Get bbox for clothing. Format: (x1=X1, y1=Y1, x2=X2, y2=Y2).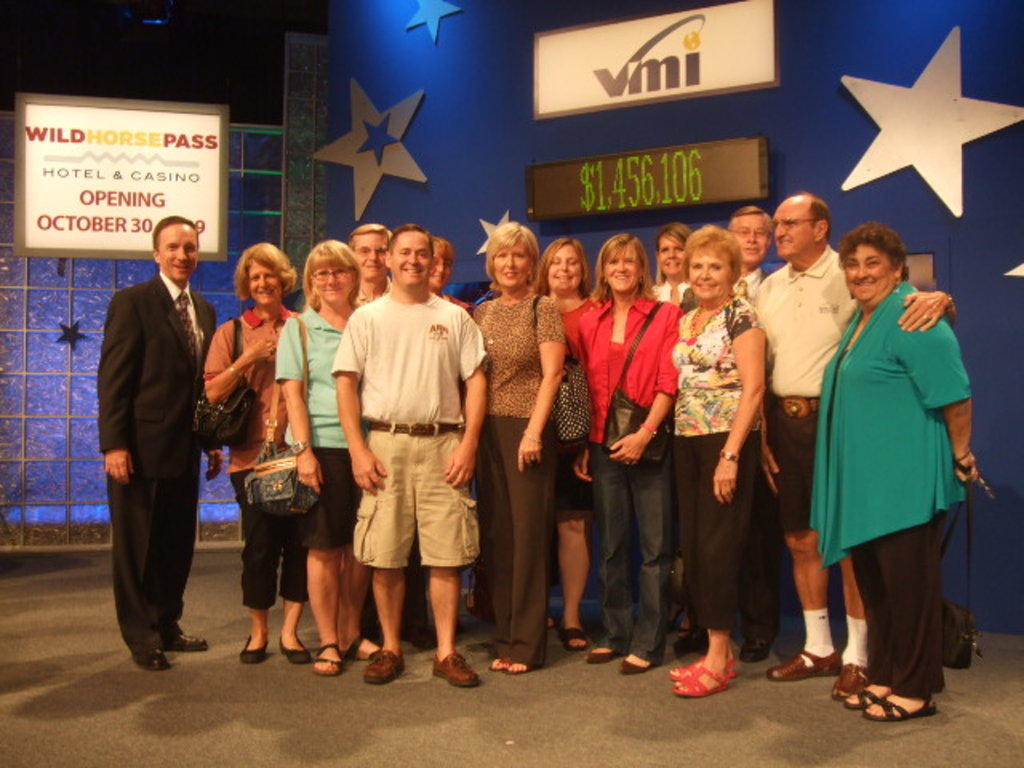
(x1=203, y1=302, x2=307, y2=606).
